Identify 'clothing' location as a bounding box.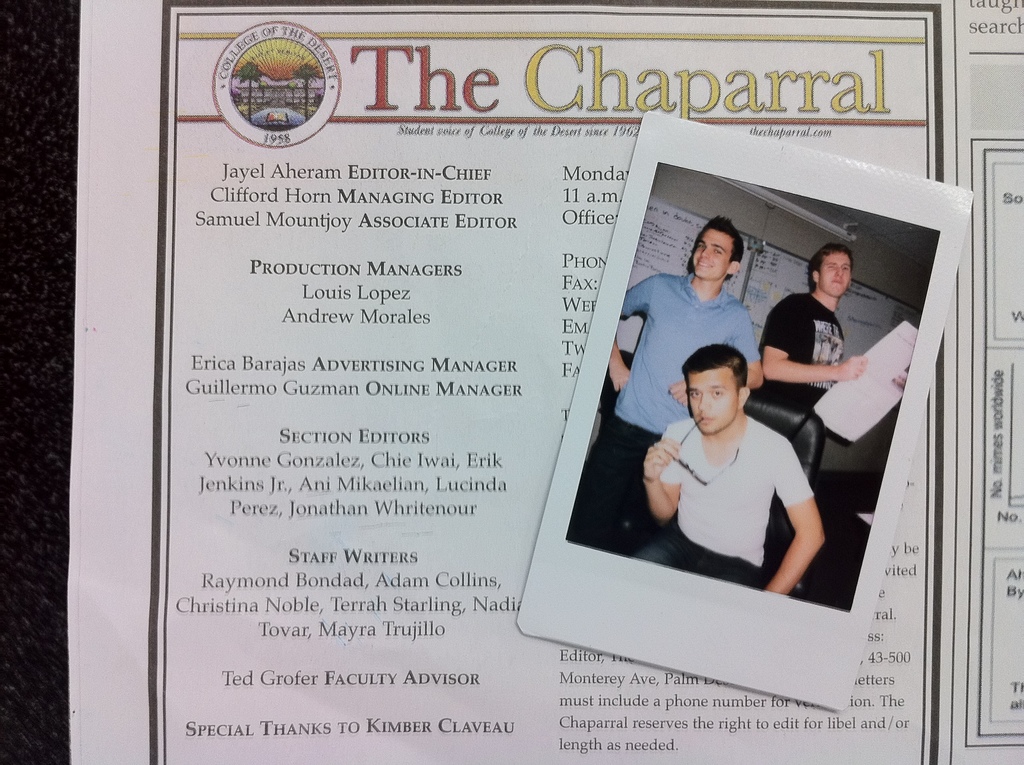
box(657, 407, 833, 576).
